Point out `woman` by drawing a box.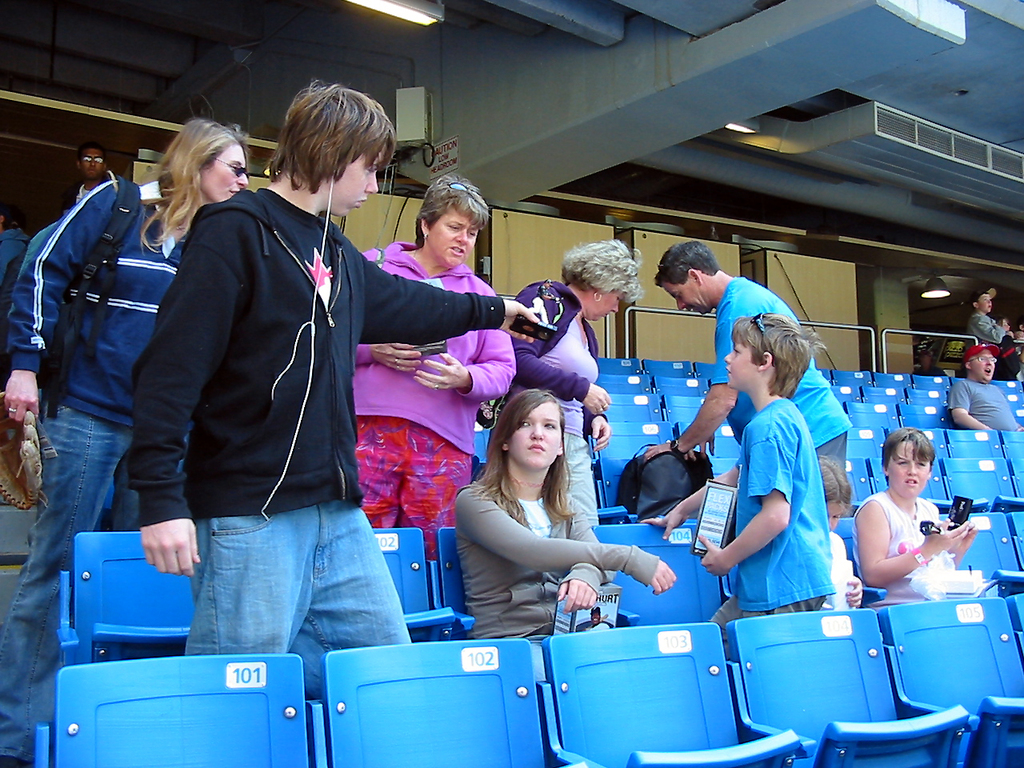
<box>478,242,649,546</box>.
